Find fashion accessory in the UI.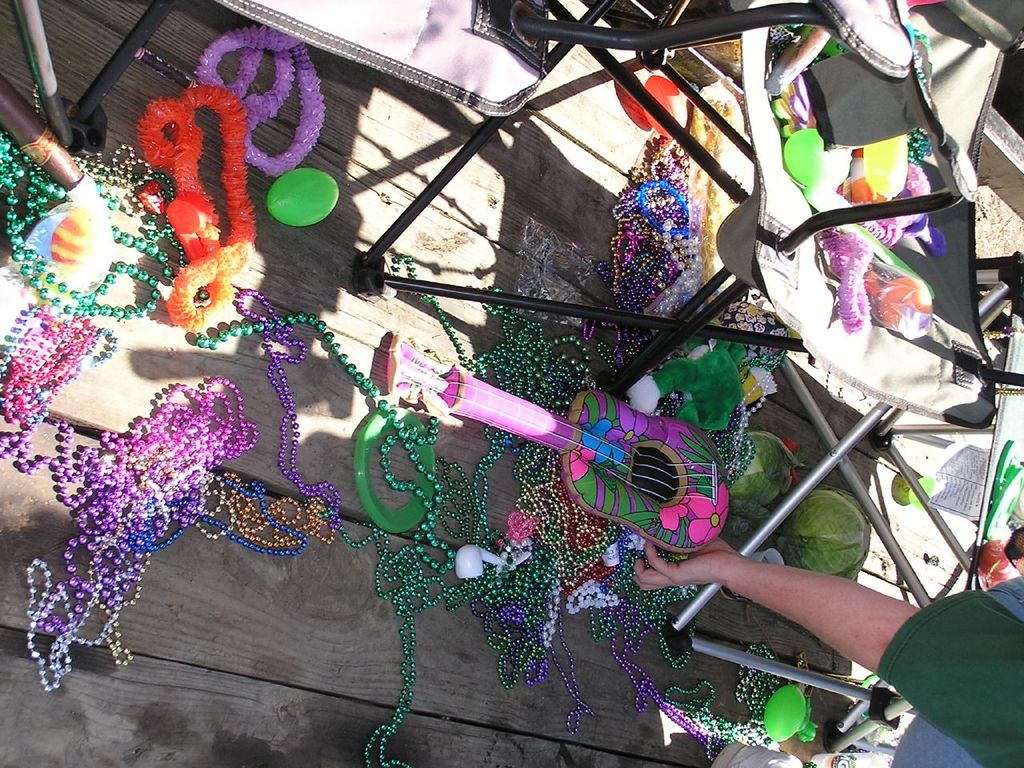
UI element at bbox(196, 318, 447, 578).
